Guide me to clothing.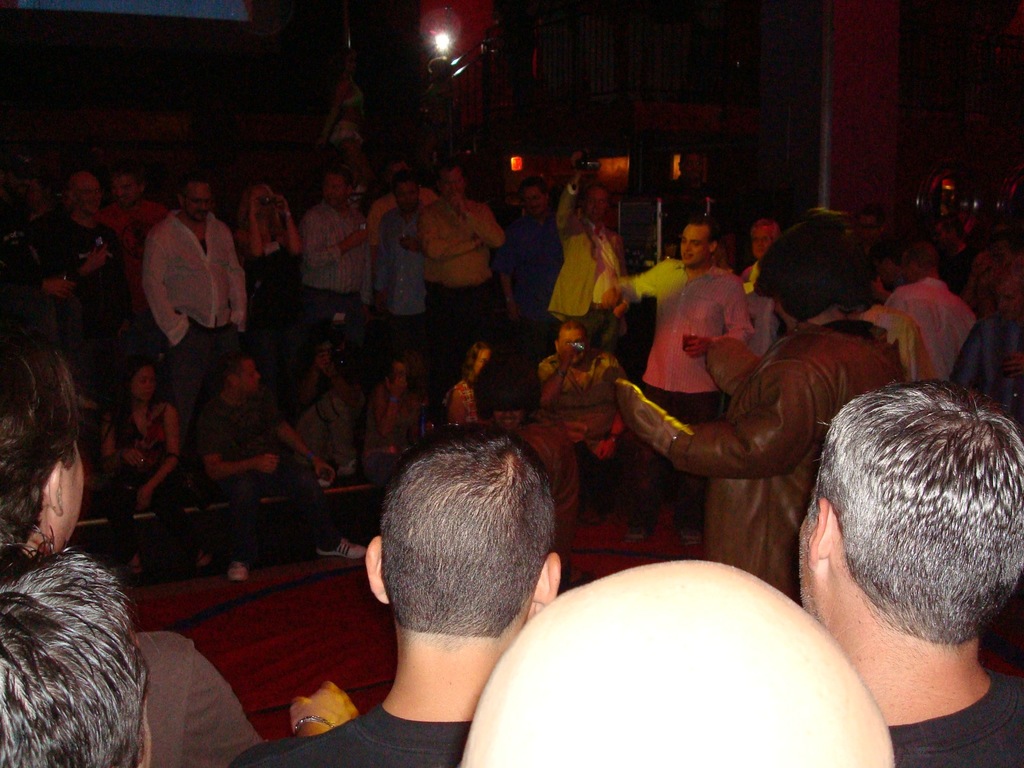
Guidance: region(673, 325, 896, 587).
